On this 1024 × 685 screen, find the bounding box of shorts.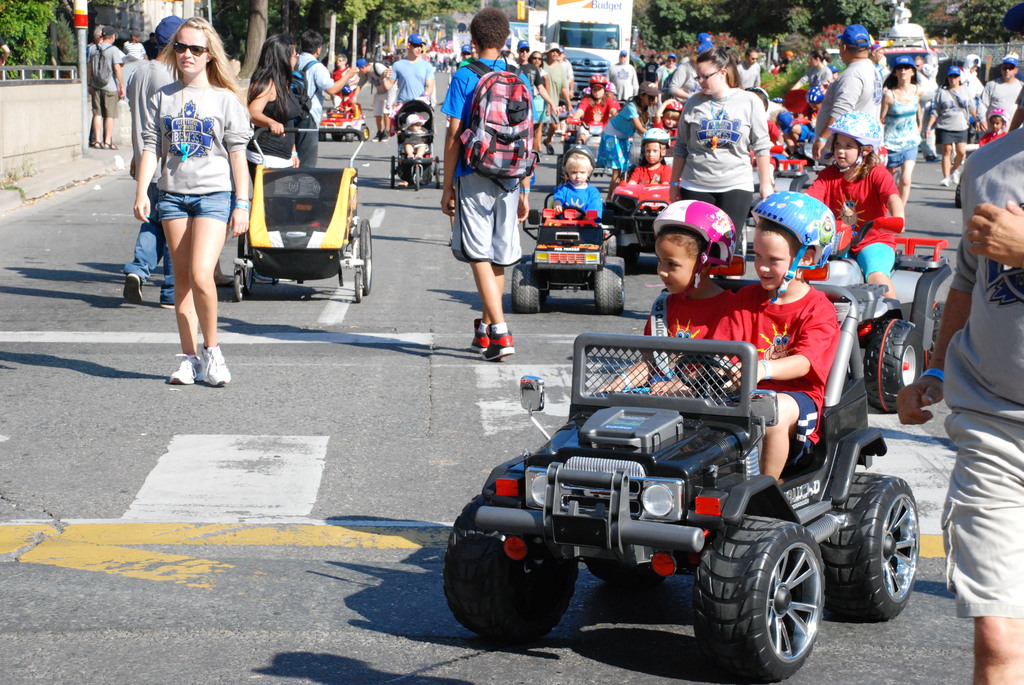
Bounding box: (372, 100, 384, 120).
